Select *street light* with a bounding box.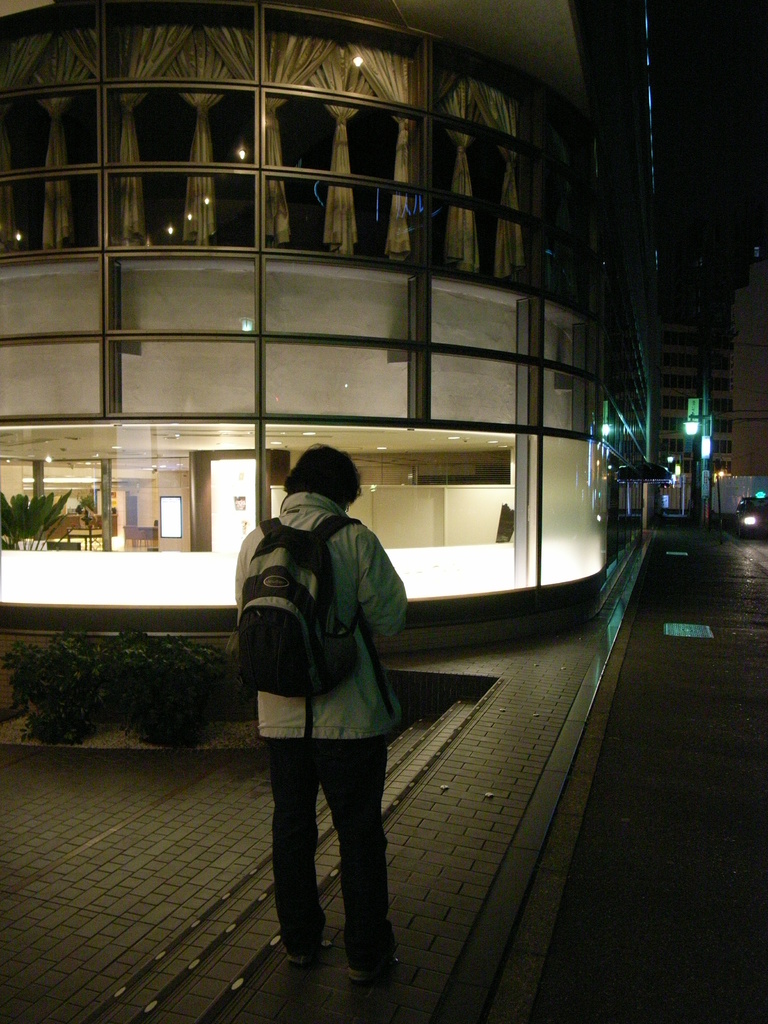
682,405,696,529.
